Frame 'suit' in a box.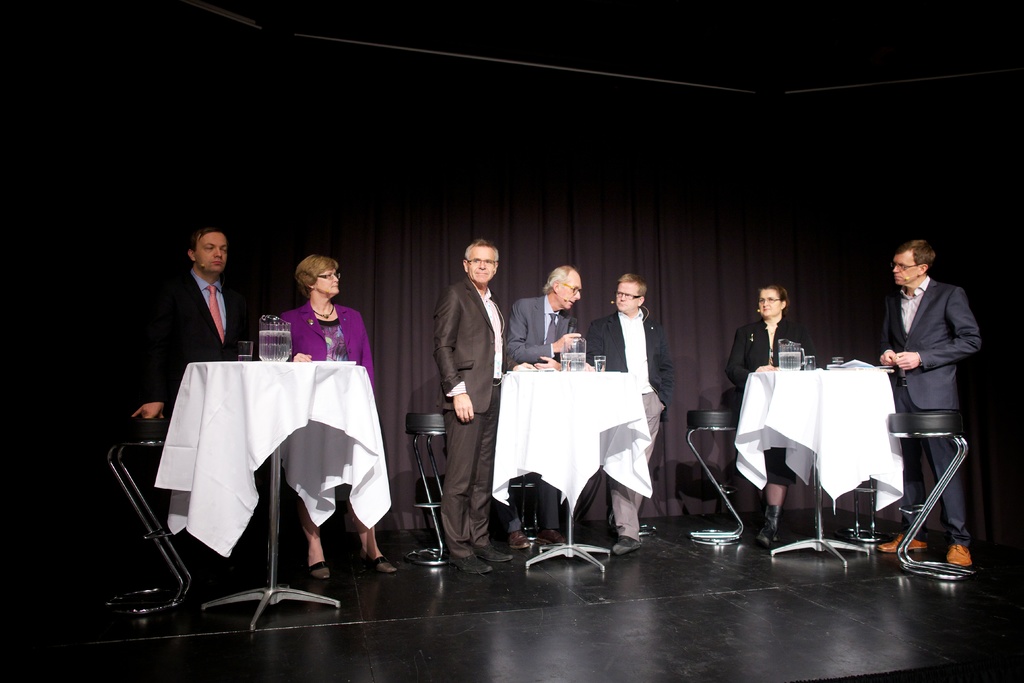
detection(507, 294, 573, 531).
